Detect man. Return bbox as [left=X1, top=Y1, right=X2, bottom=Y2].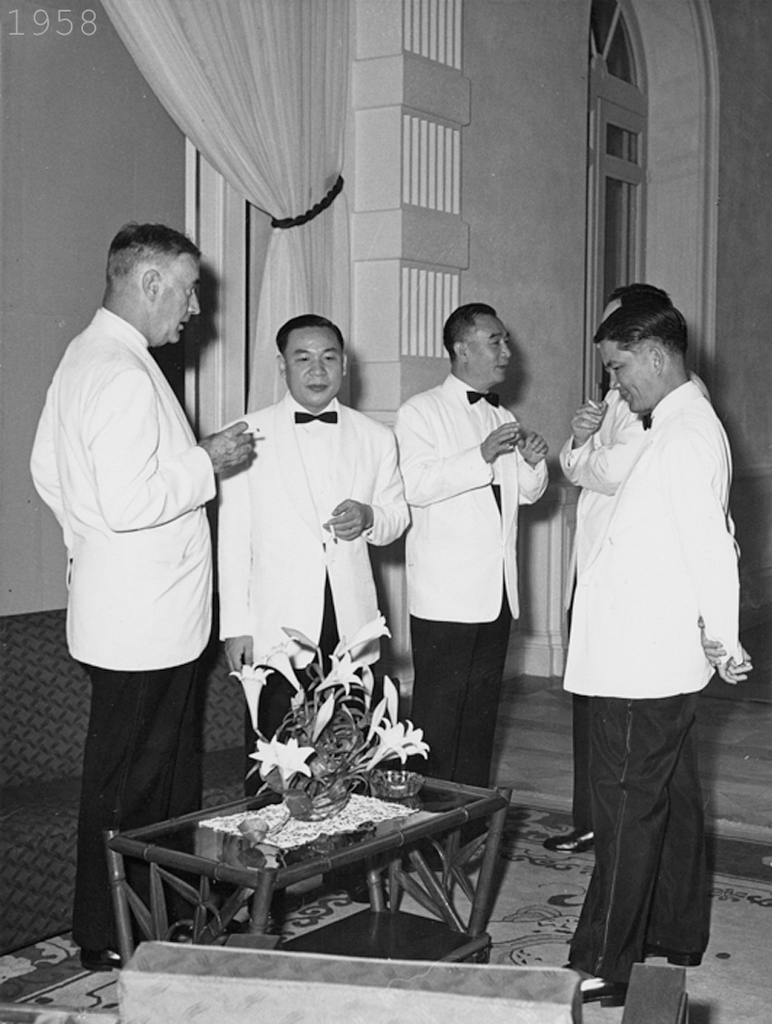
[left=561, top=301, right=757, bottom=1004].
